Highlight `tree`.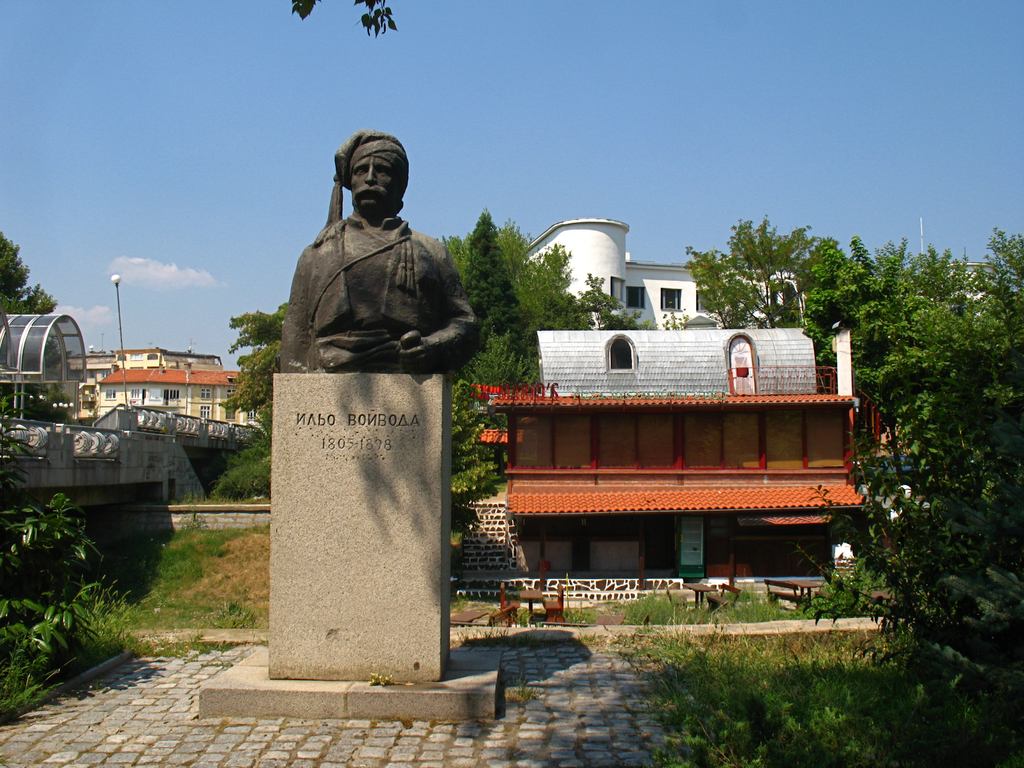
Highlighted region: (x1=522, y1=237, x2=658, y2=334).
